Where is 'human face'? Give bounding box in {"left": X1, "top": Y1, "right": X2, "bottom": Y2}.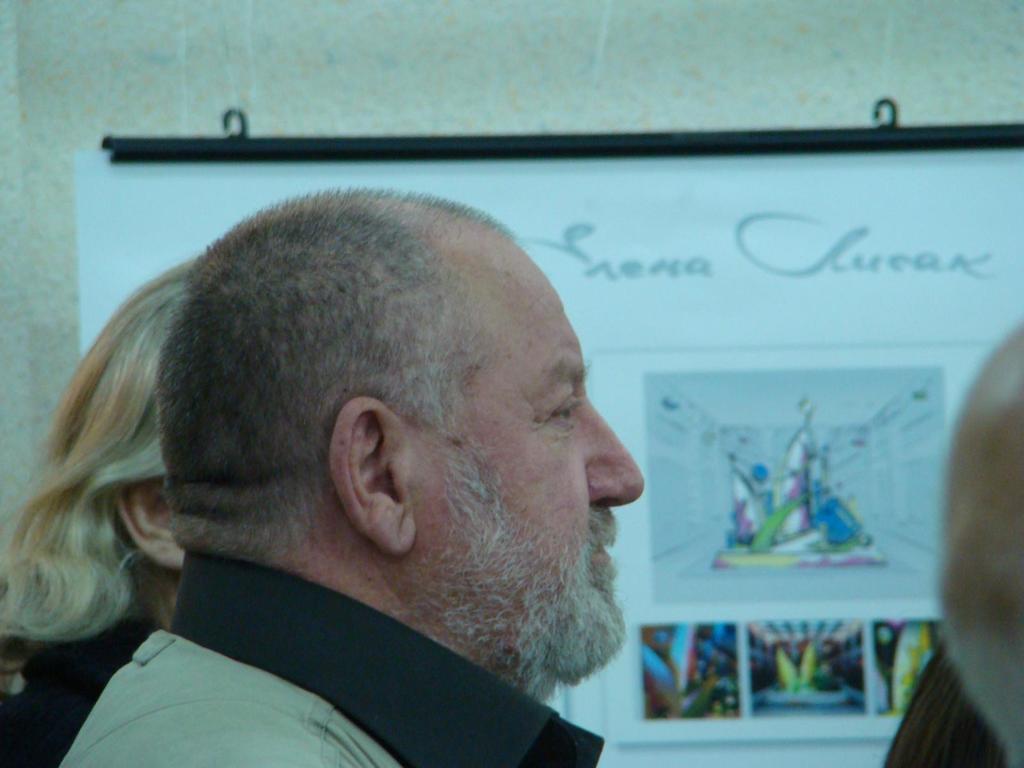
{"left": 399, "top": 264, "right": 646, "bottom": 655}.
